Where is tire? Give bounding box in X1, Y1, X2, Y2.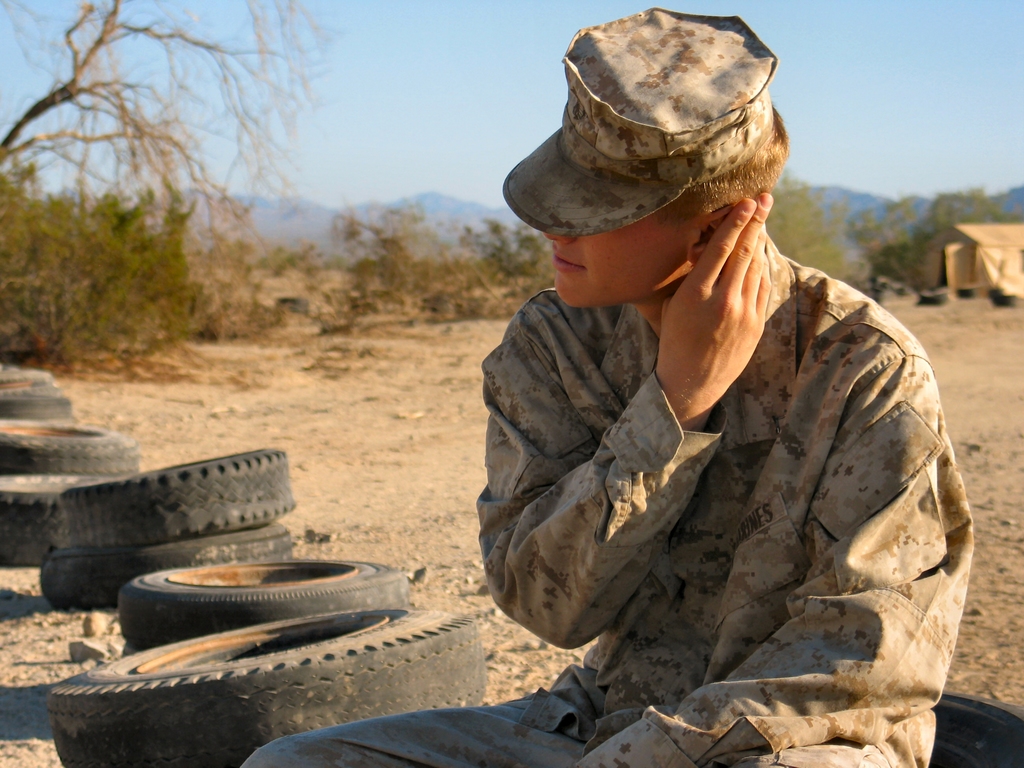
0, 477, 120, 565.
